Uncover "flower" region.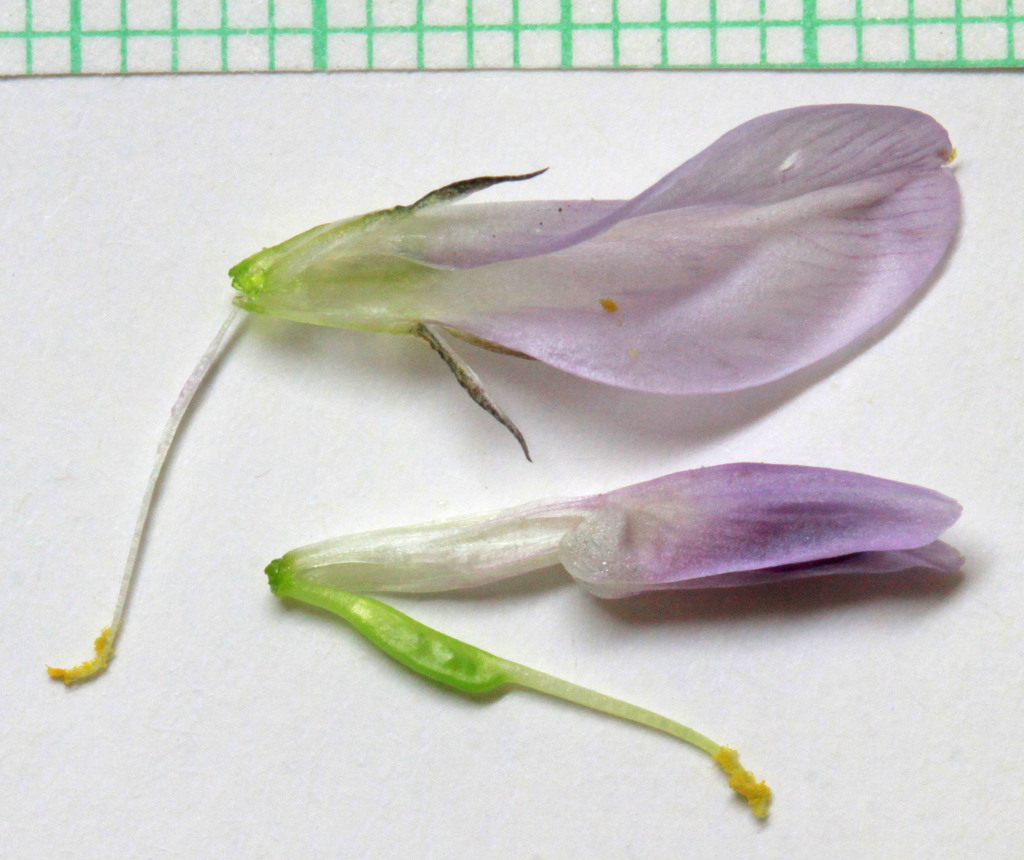
Uncovered: Rect(319, 98, 961, 396).
